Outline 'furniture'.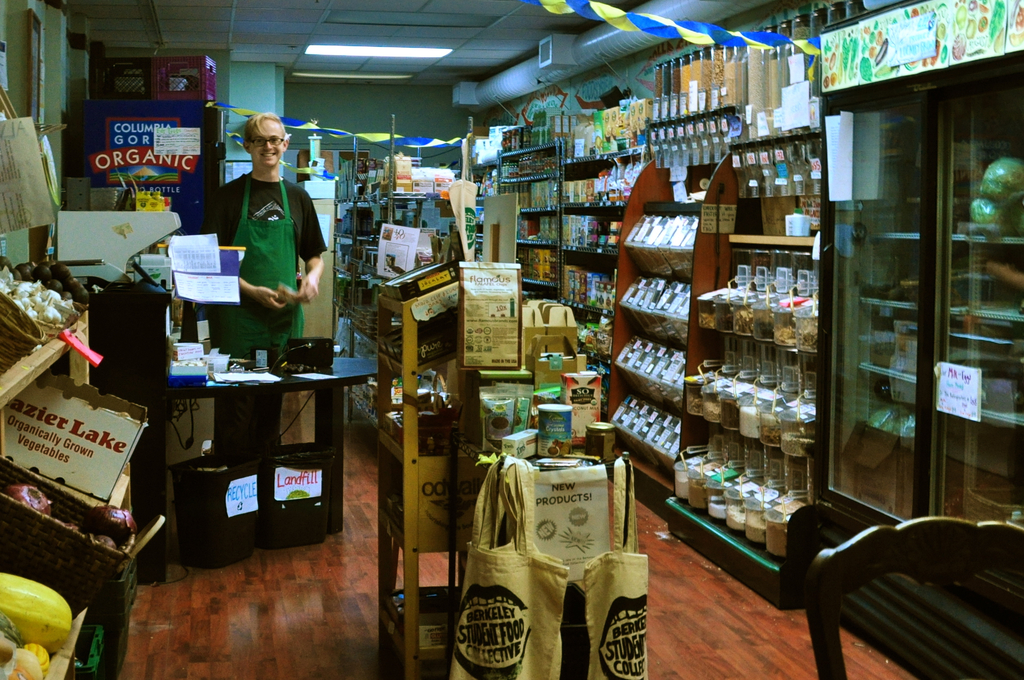
Outline: [814,0,1023,679].
